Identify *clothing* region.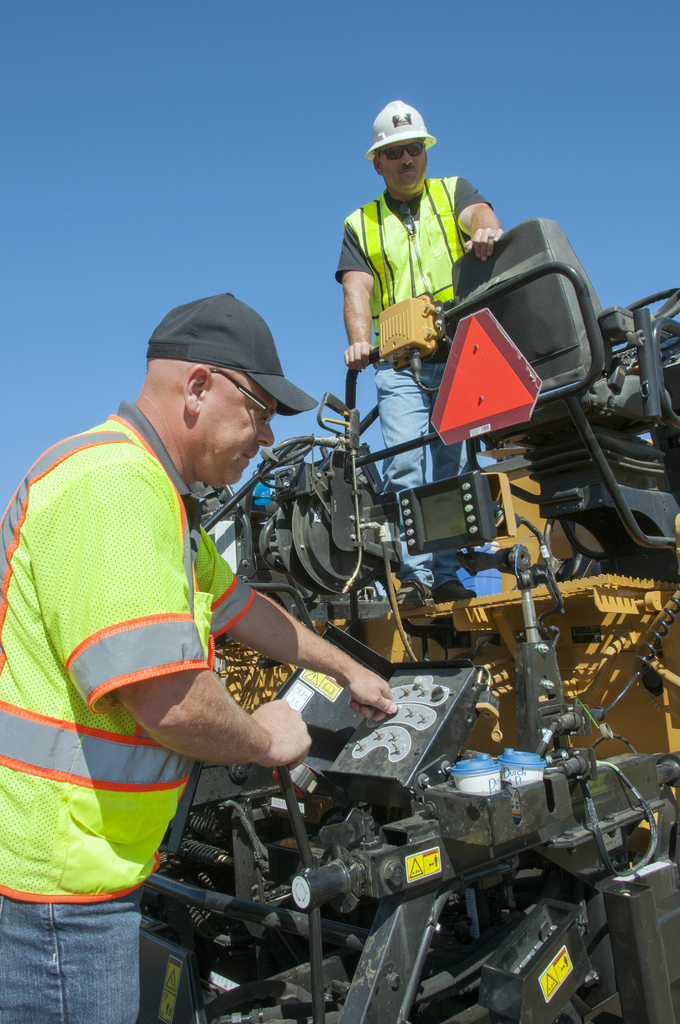
Region: [left=15, top=372, right=295, bottom=922].
